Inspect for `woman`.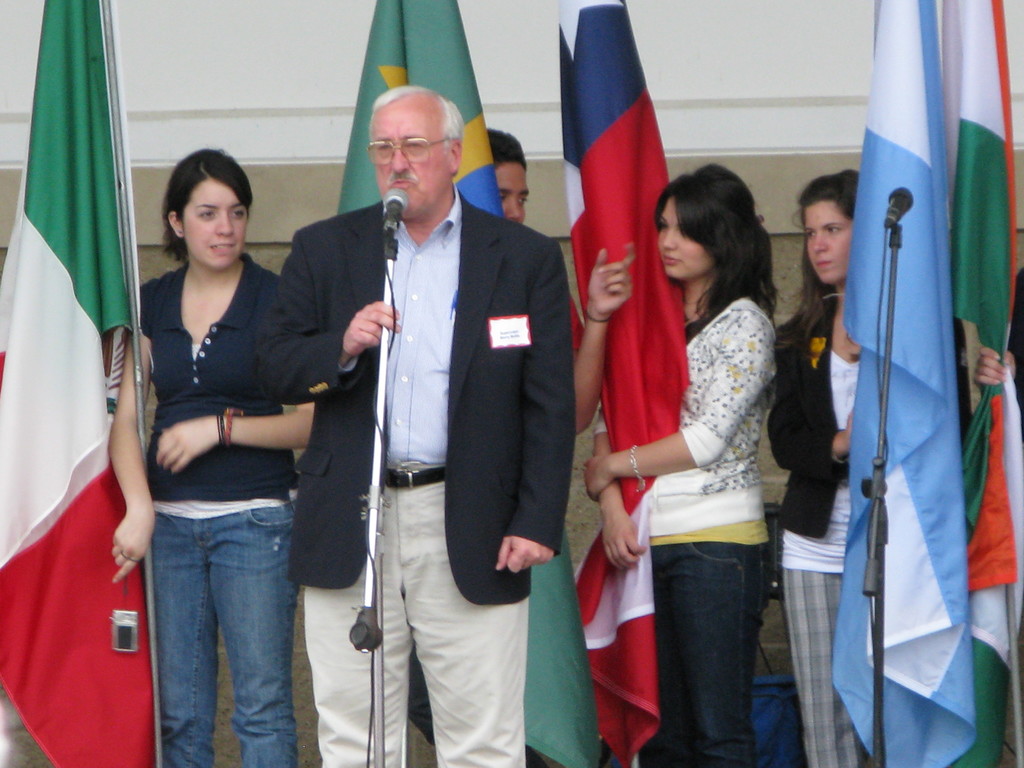
Inspection: 599, 141, 814, 767.
